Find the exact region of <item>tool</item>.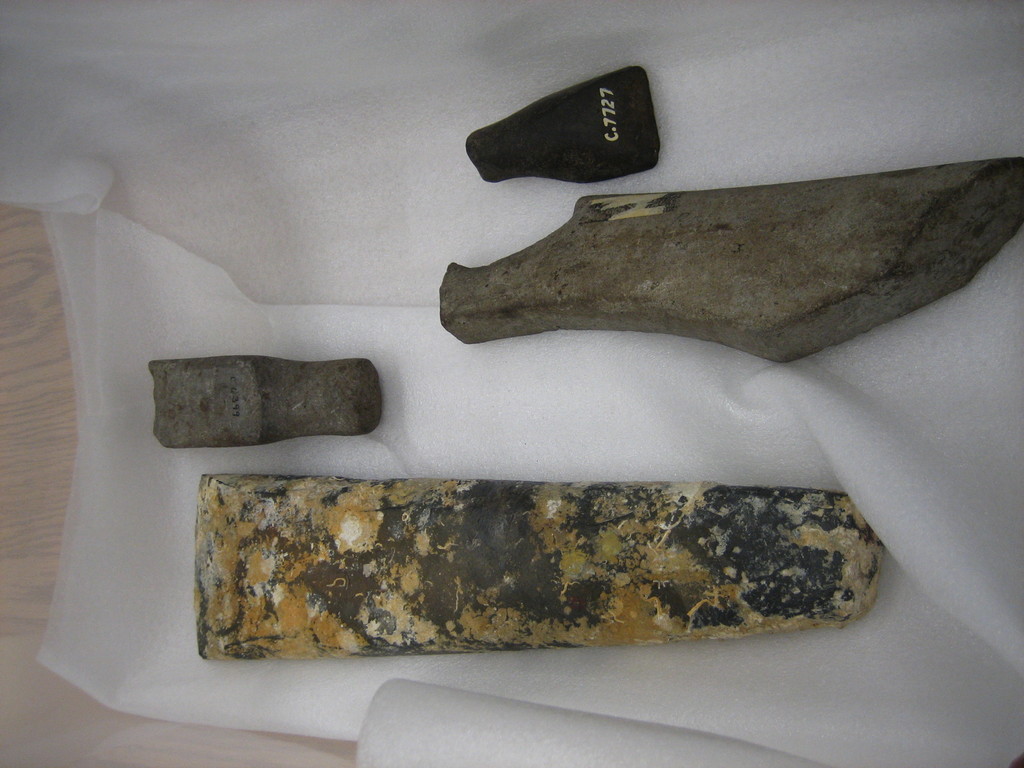
Exact region: 142,349,386,449.
